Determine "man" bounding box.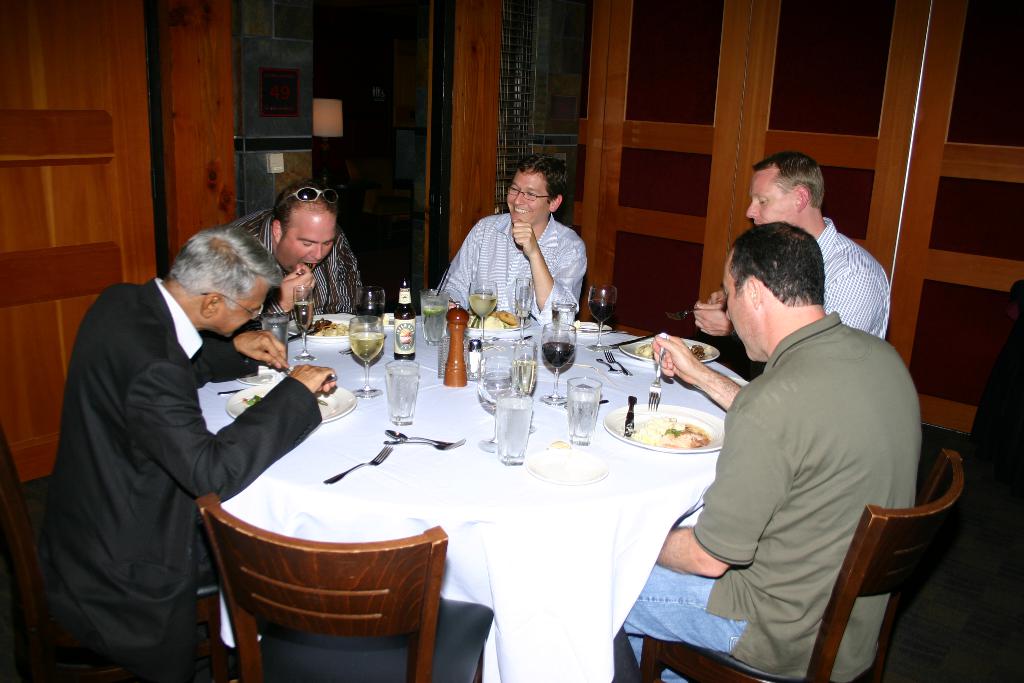
Determined: rect(234, 177, 362, 313).
